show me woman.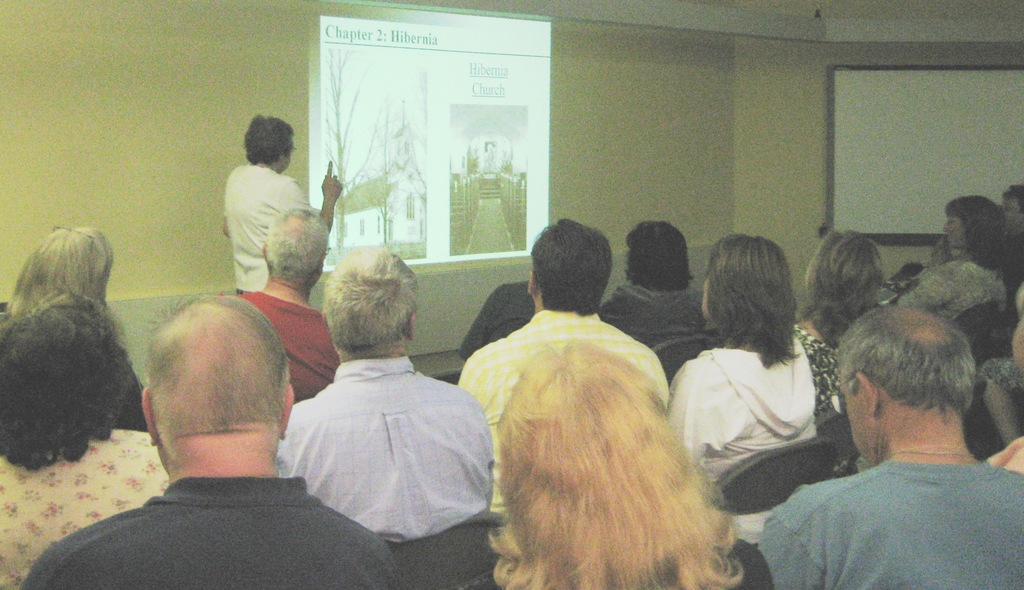
woman is here: BBox(2, 223, 149, 433).
